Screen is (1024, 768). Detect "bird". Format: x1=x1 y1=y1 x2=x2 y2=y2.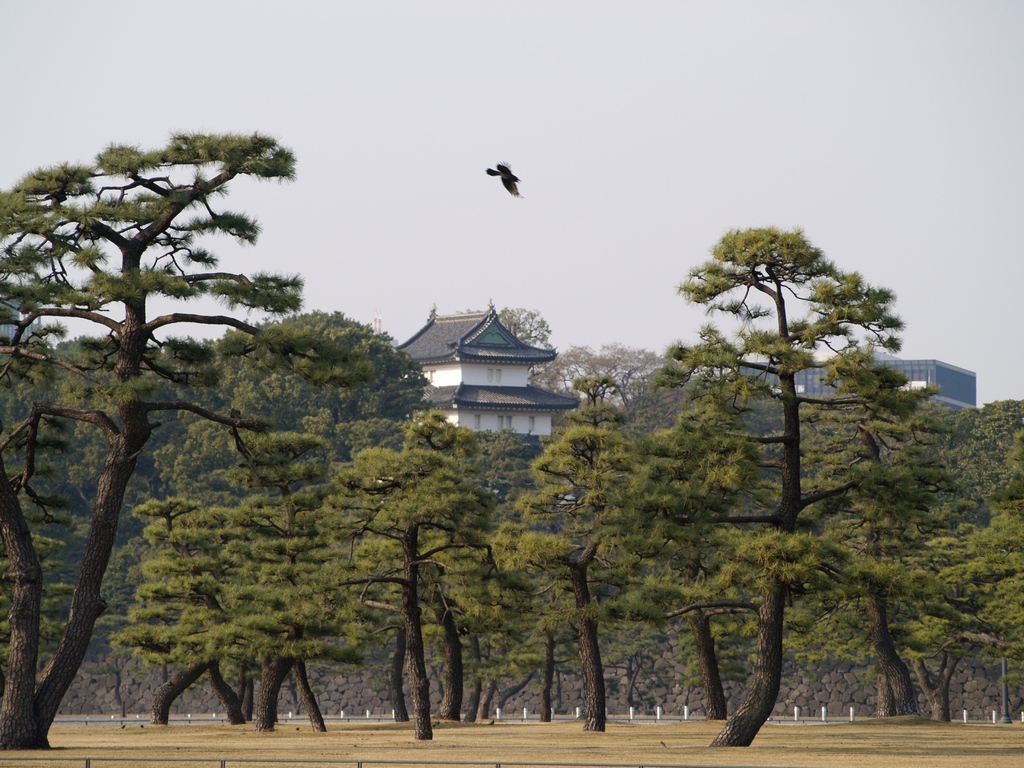
x1=460 y1=156 x2=532 y2=215.
